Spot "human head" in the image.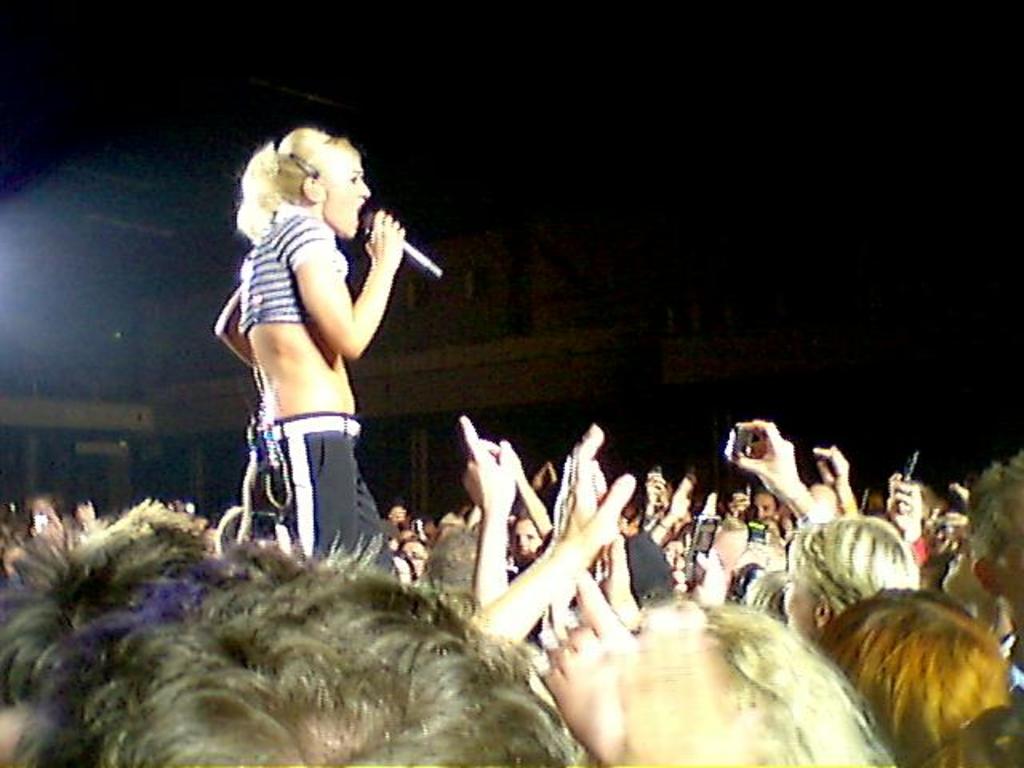
"human head" found at box=[22, 539, 573, 766].
